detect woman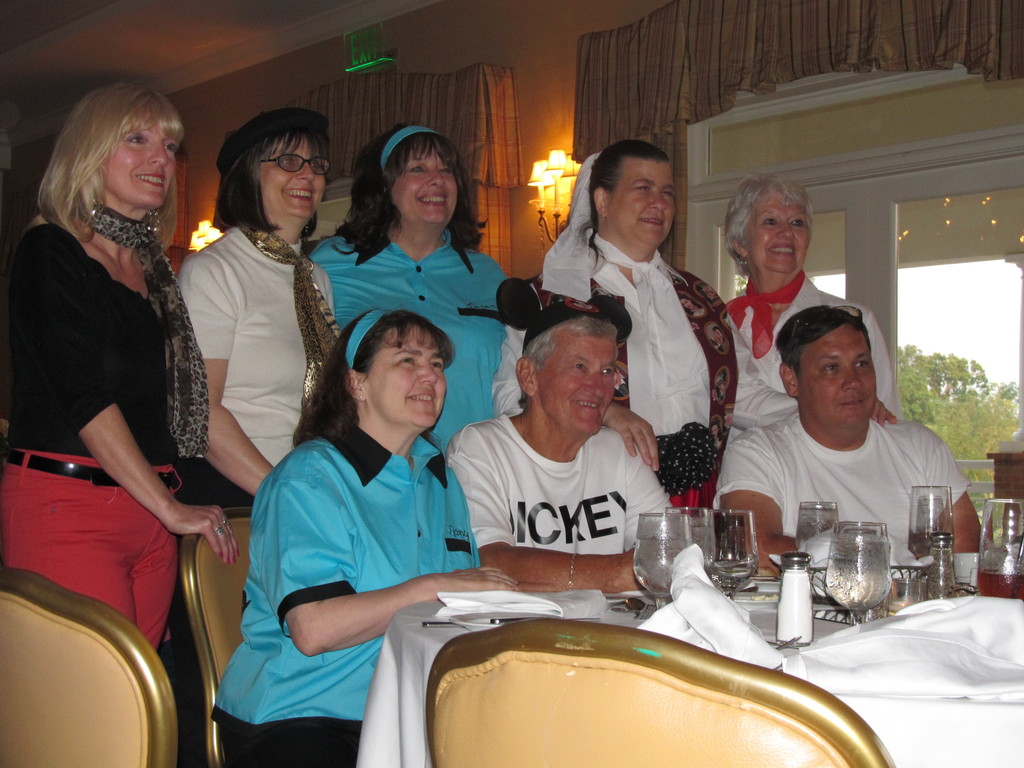
locate(523, 140, 898, 519)
